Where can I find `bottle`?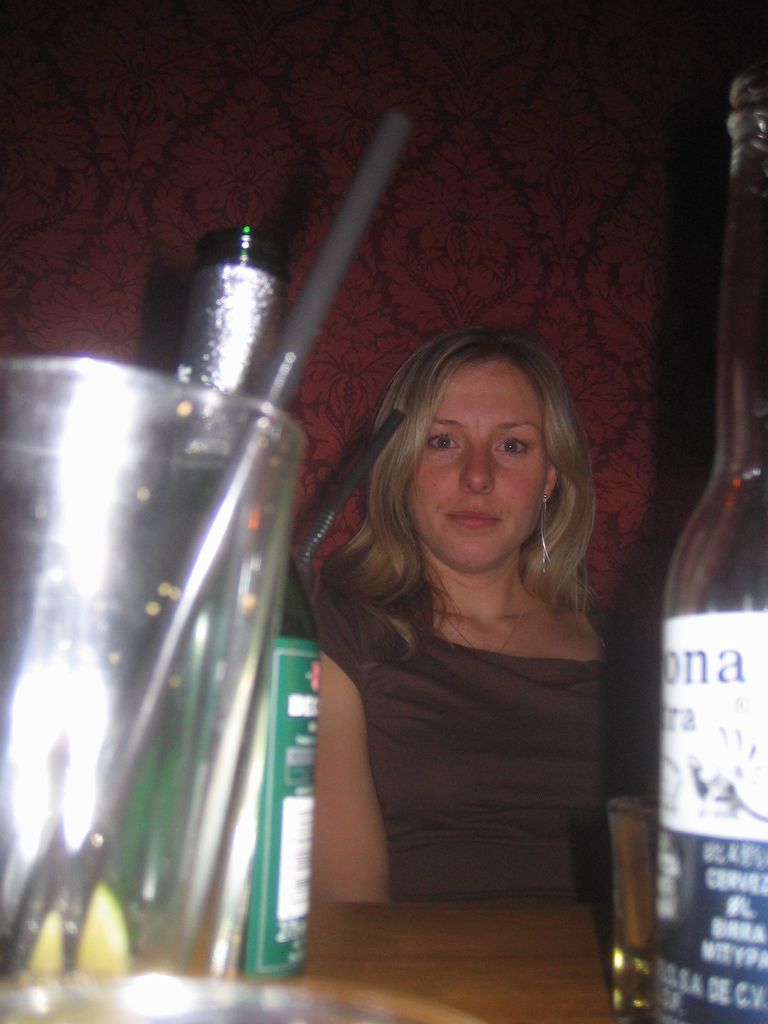
You can find it at [664, 71, 767, 1023].
